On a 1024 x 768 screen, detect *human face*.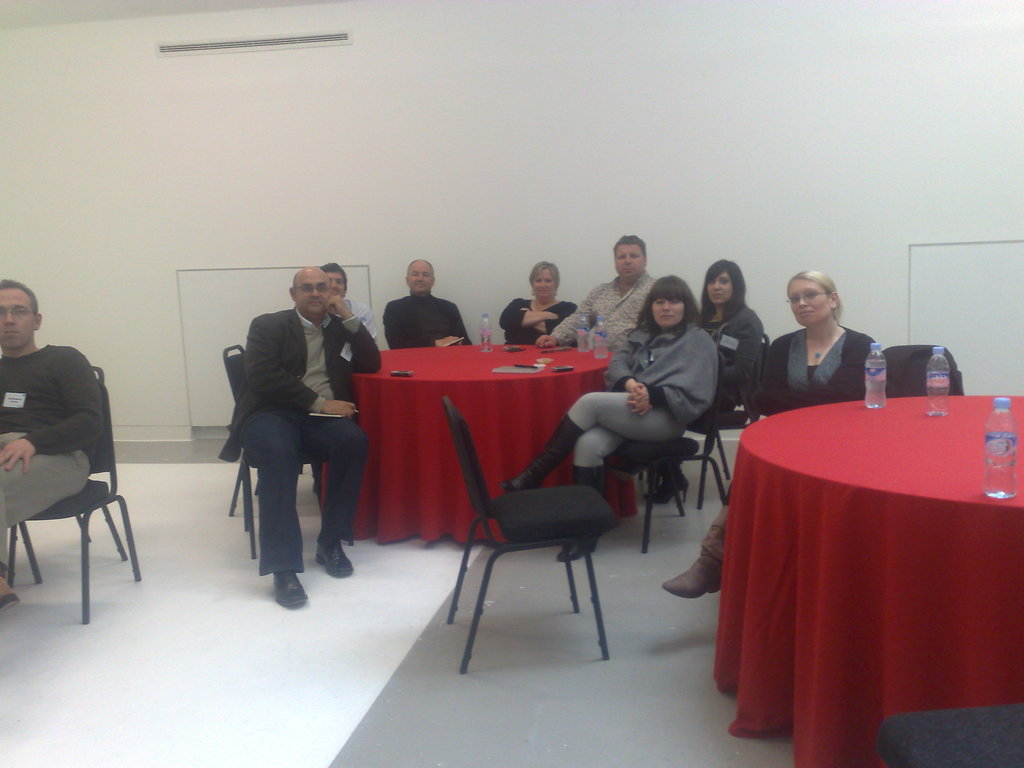
Rect(614, 241, 646, 278).
